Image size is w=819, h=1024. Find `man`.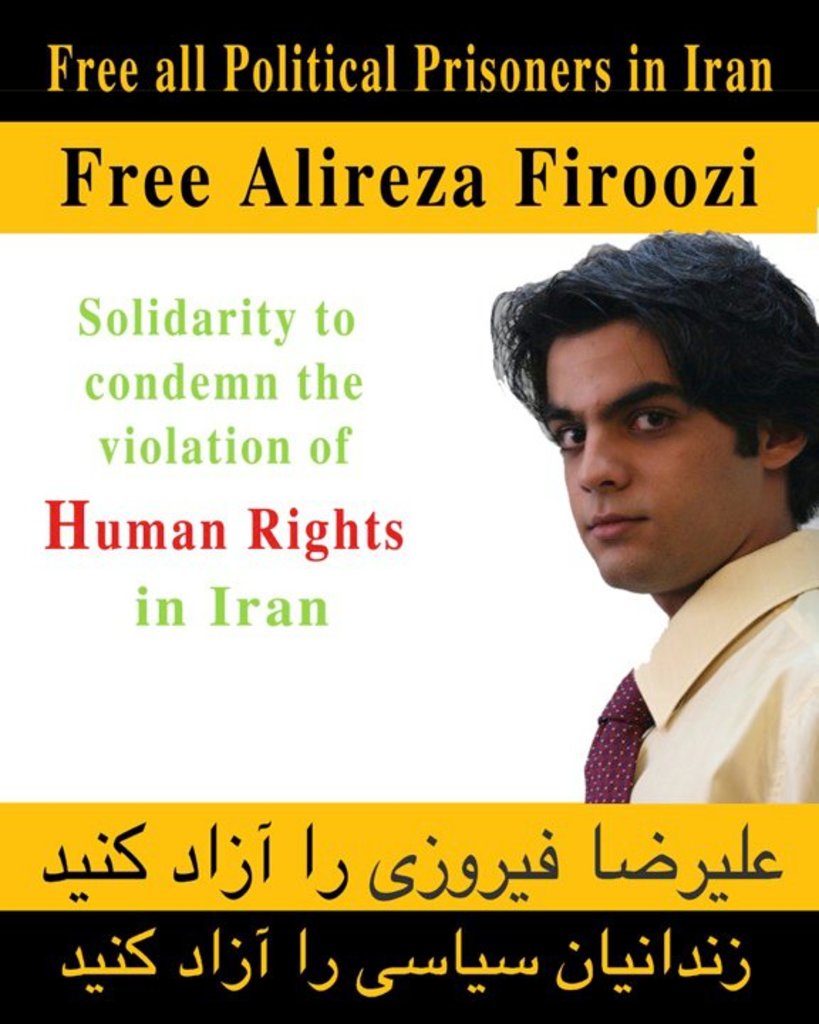
(486,229,818,804).
